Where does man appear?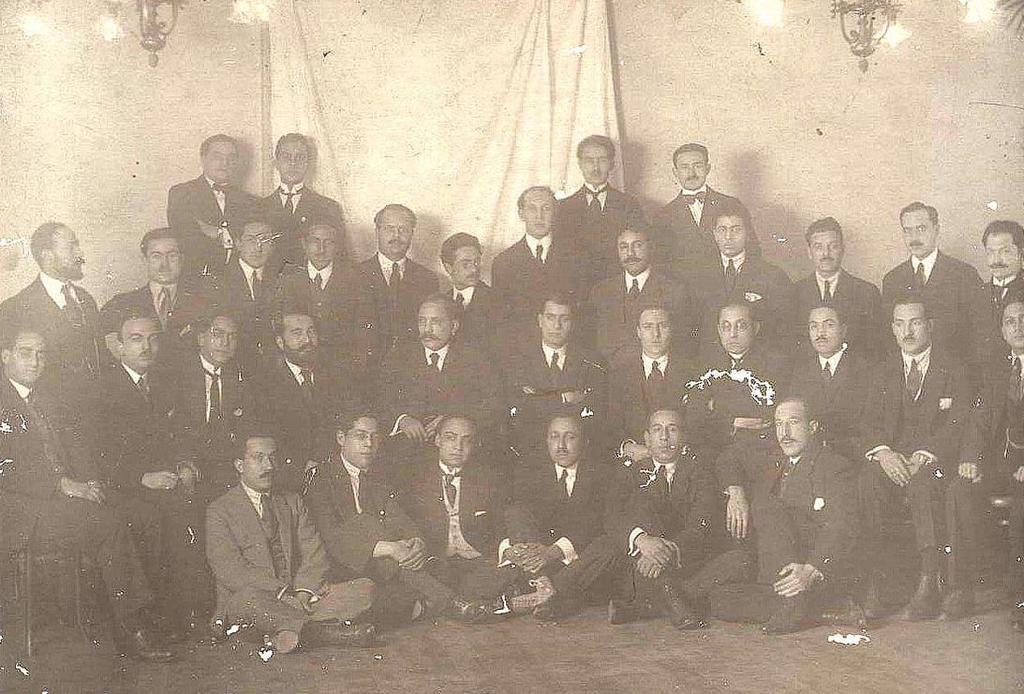
Appears at [x1=304, y1=410, x2=500, y2=619].
